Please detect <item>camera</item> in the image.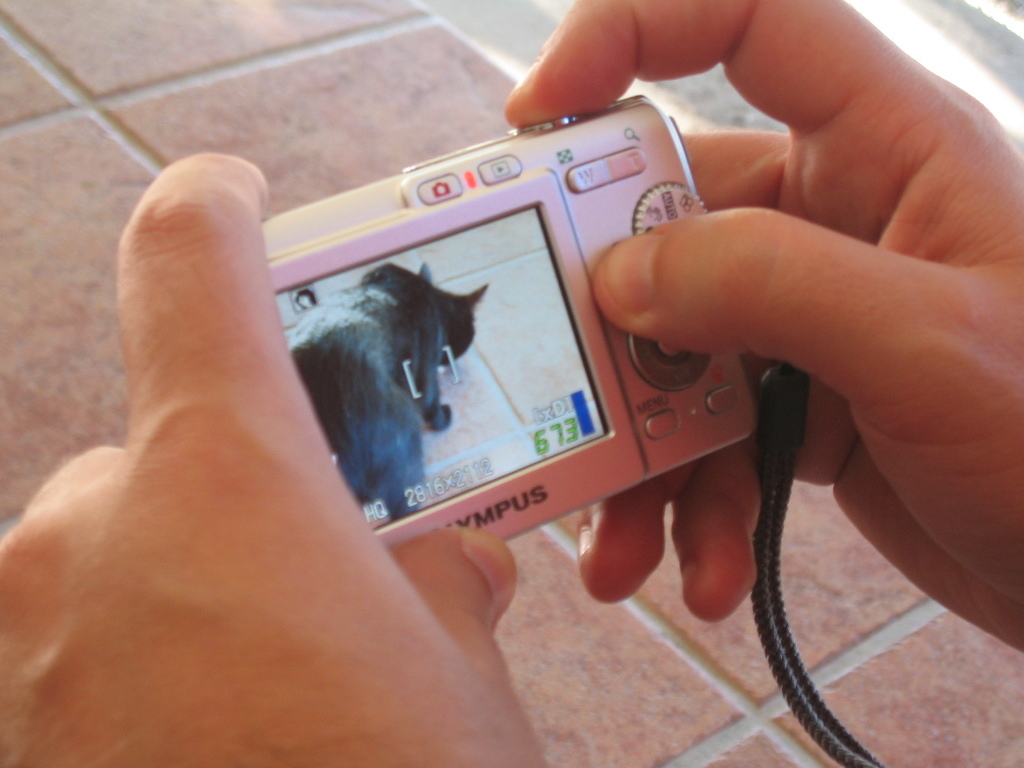
[x1=247, y1=45, x2=912, y2=592].
